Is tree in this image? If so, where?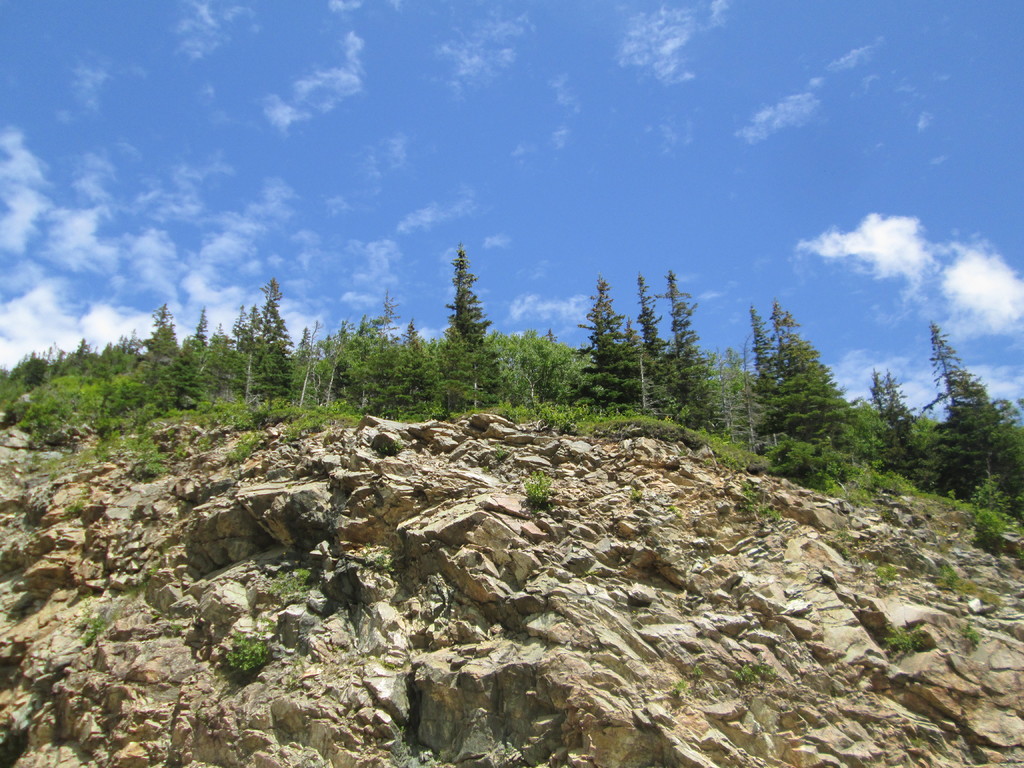
Yes, at left=628, top=269, right=675, bottom=422.
